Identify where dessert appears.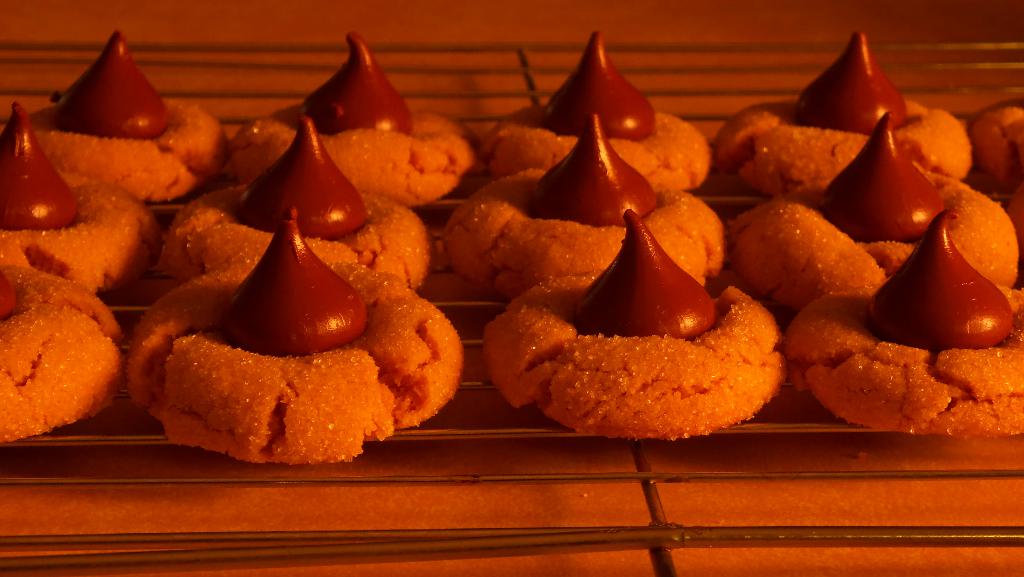
Appears at [0,264,129,443].
